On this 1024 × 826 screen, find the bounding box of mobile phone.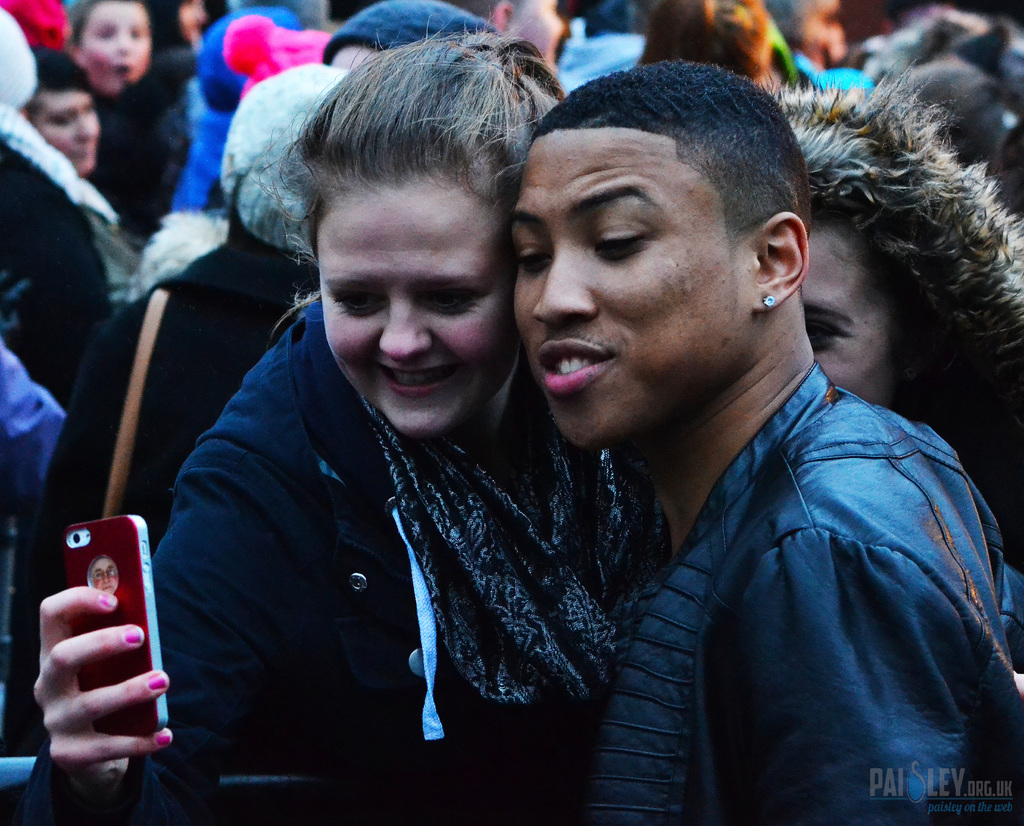
Bounding box: (left=27, top=518, right=171, bottom=782).
